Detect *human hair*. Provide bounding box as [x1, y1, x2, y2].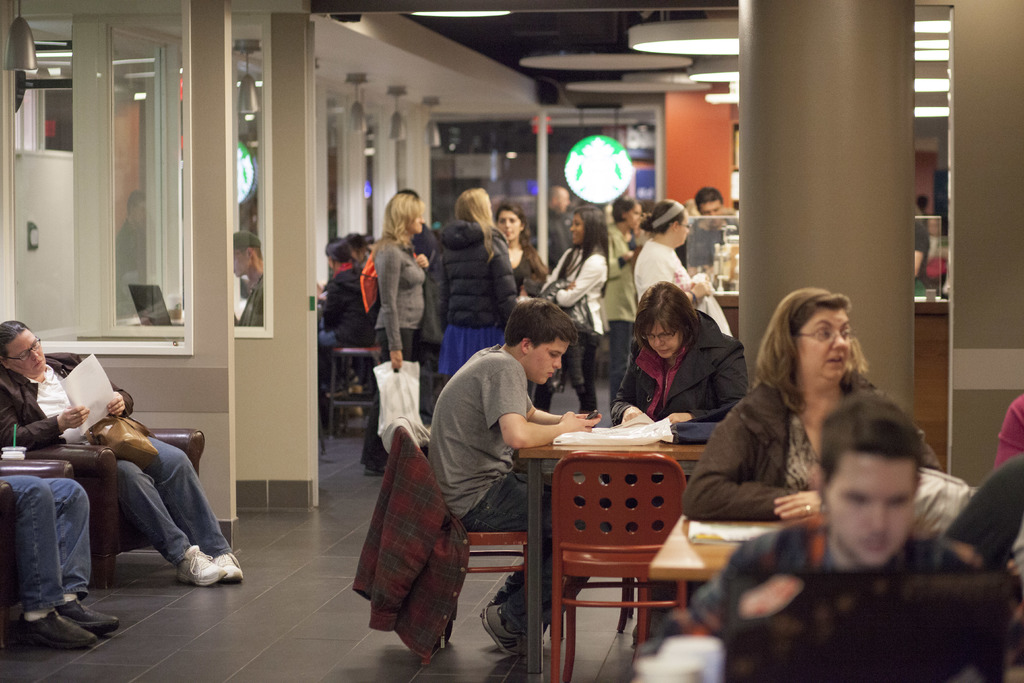
[385, 186, 424, 256].
